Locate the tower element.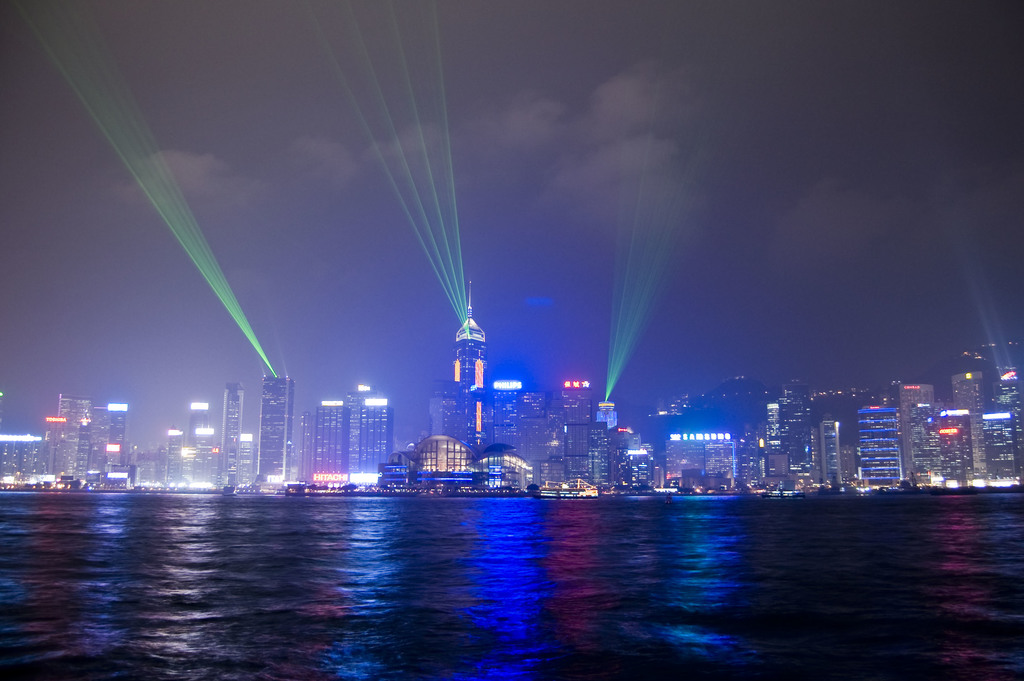
Element bbox: x1=900 y1=384 x2=929 y2=488.
